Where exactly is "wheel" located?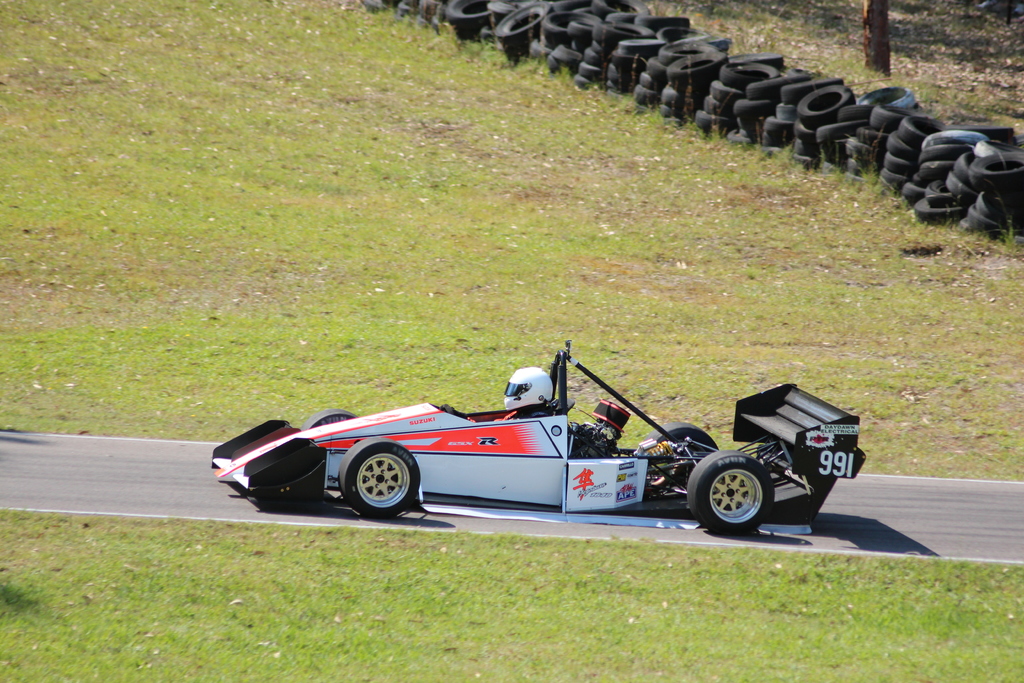
Its bounding box is 613, 33, 669, 58.
